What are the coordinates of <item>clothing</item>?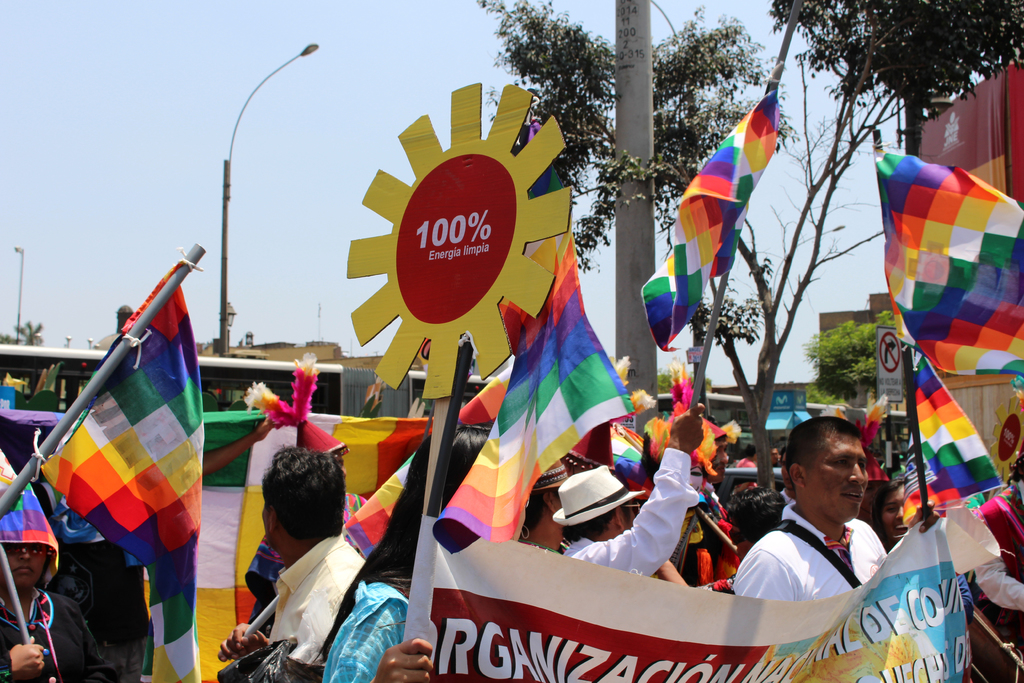
detection(563, 445, 693, 597).
